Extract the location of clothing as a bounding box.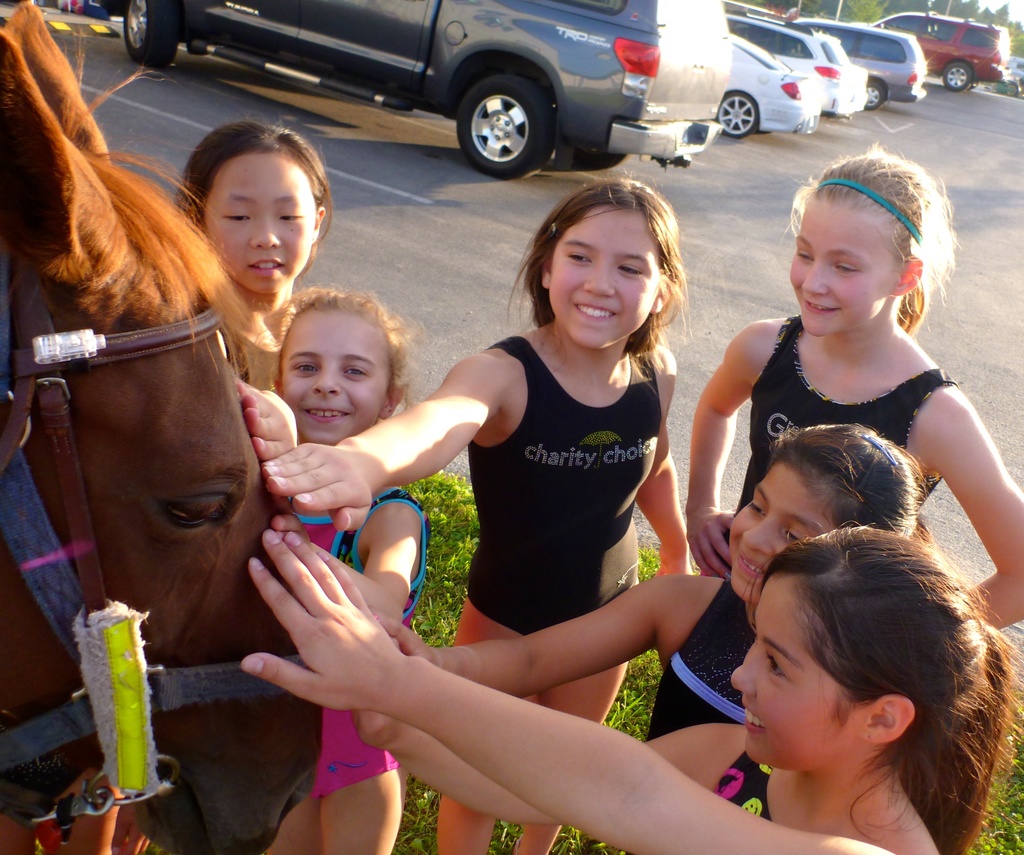
711, 308, 957, 582.
